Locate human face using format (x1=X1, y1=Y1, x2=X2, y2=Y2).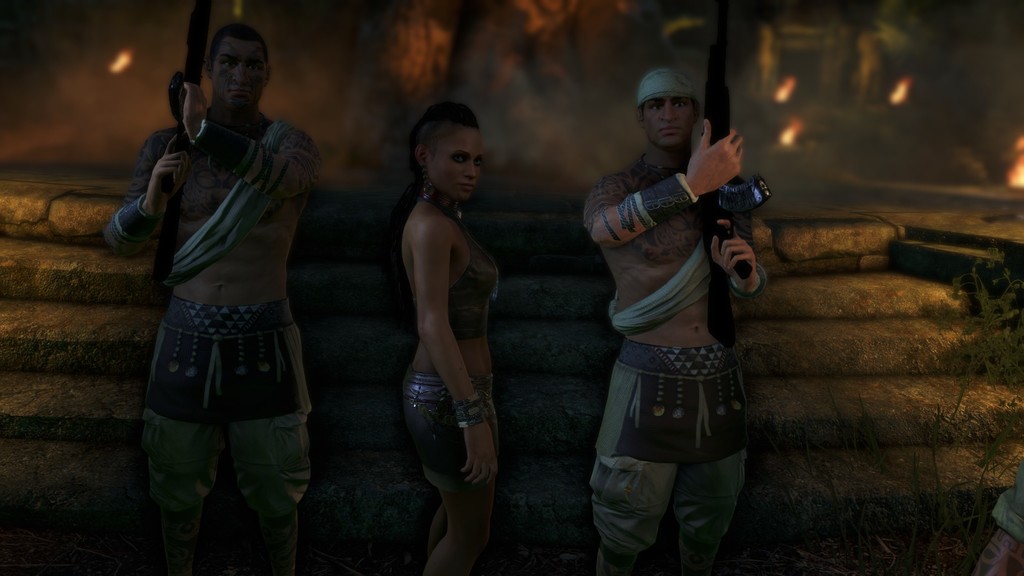
(x1=644, y1=99, x2=692, y2=145).
